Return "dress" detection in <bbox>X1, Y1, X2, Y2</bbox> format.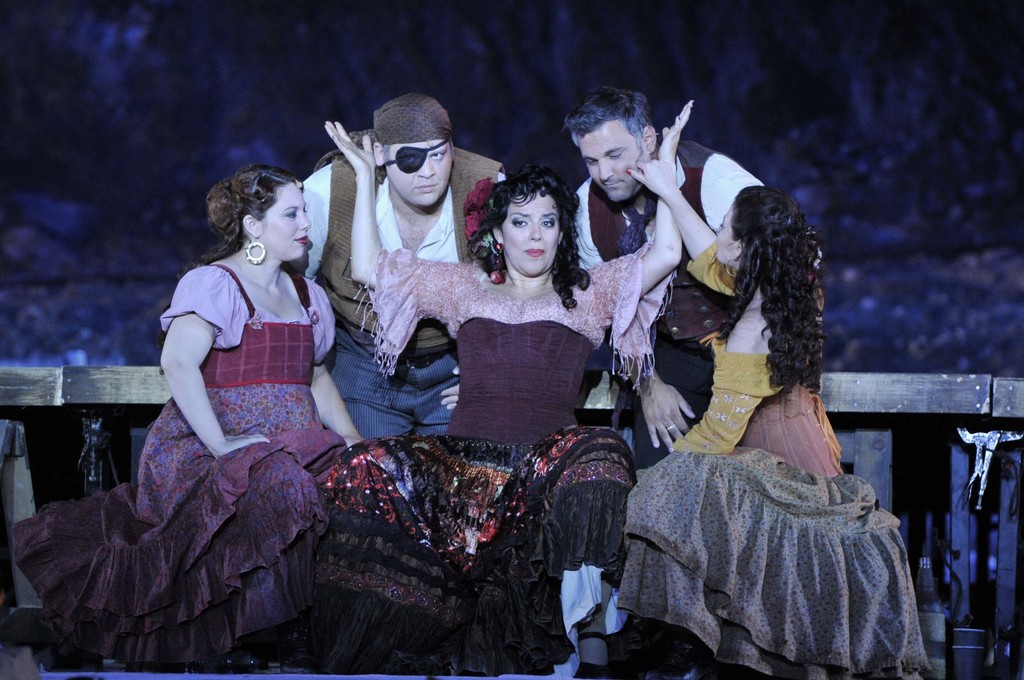
<bbox>615, 238, 932, 679</bbox>.
